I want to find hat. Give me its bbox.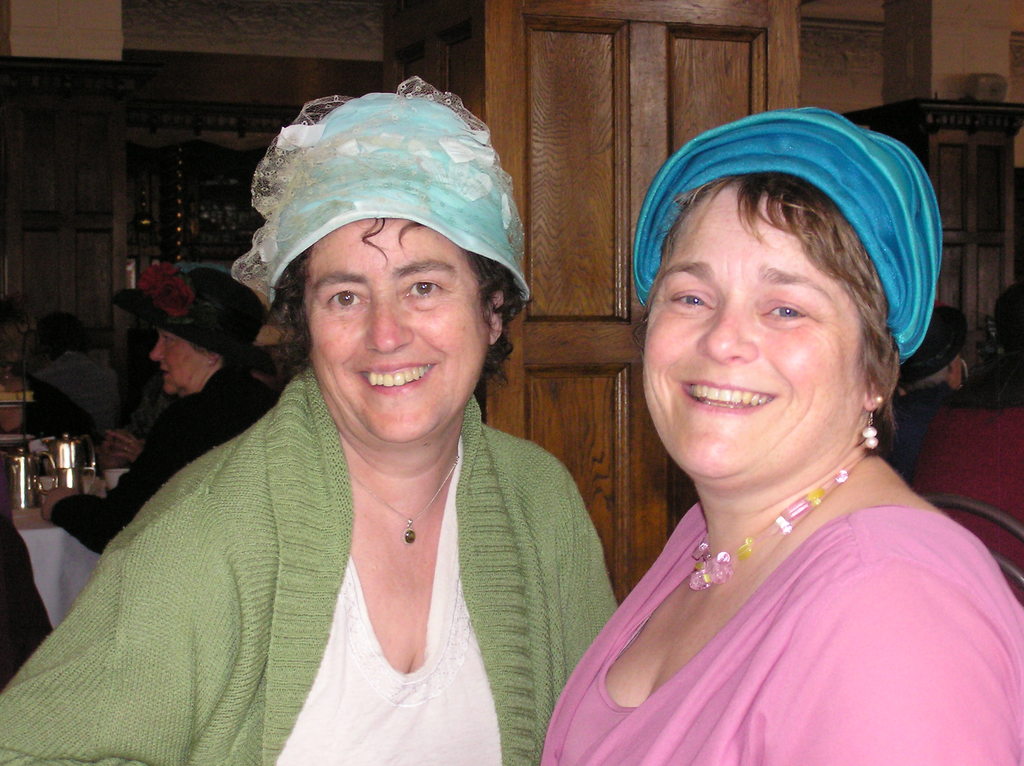
bbox=[110, 262, 279, 378].
